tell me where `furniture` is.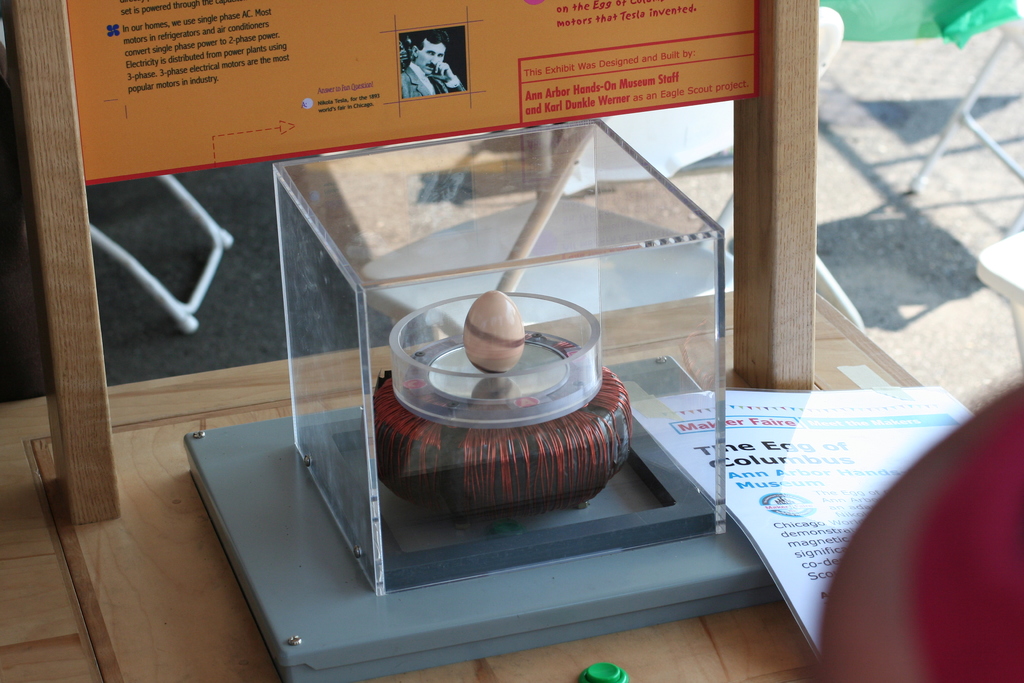
`furniture` is at [x1=92, y1=172, x2=236, y2=336].
